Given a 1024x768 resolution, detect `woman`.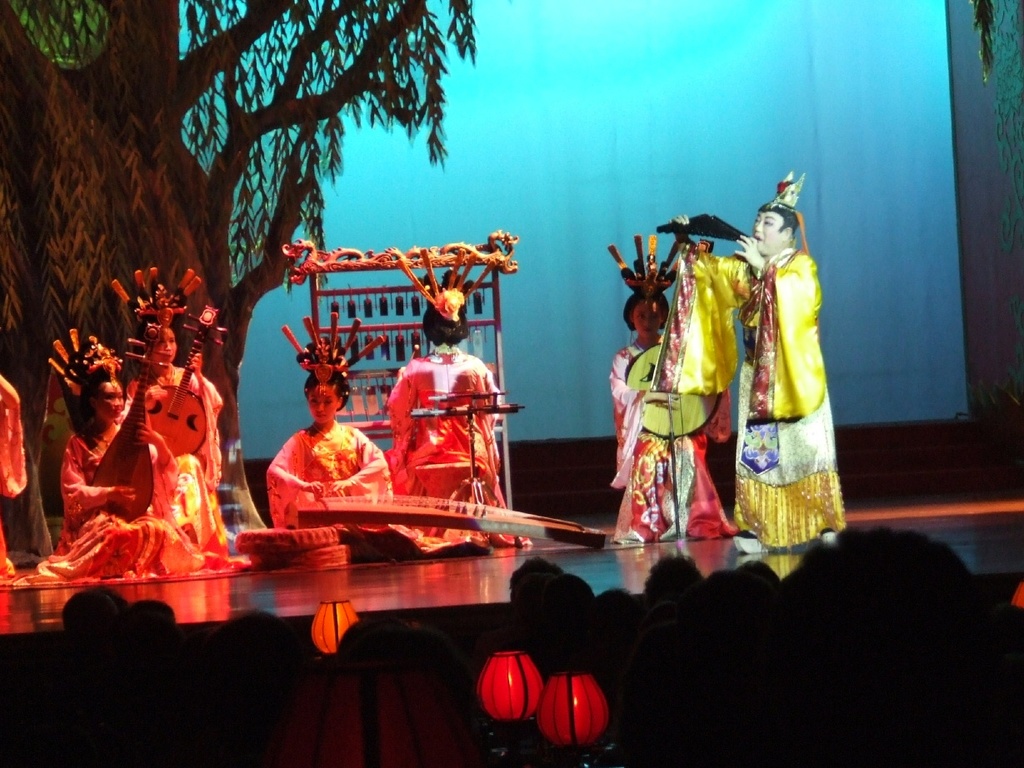
<box>381,287,538,549</box>.
